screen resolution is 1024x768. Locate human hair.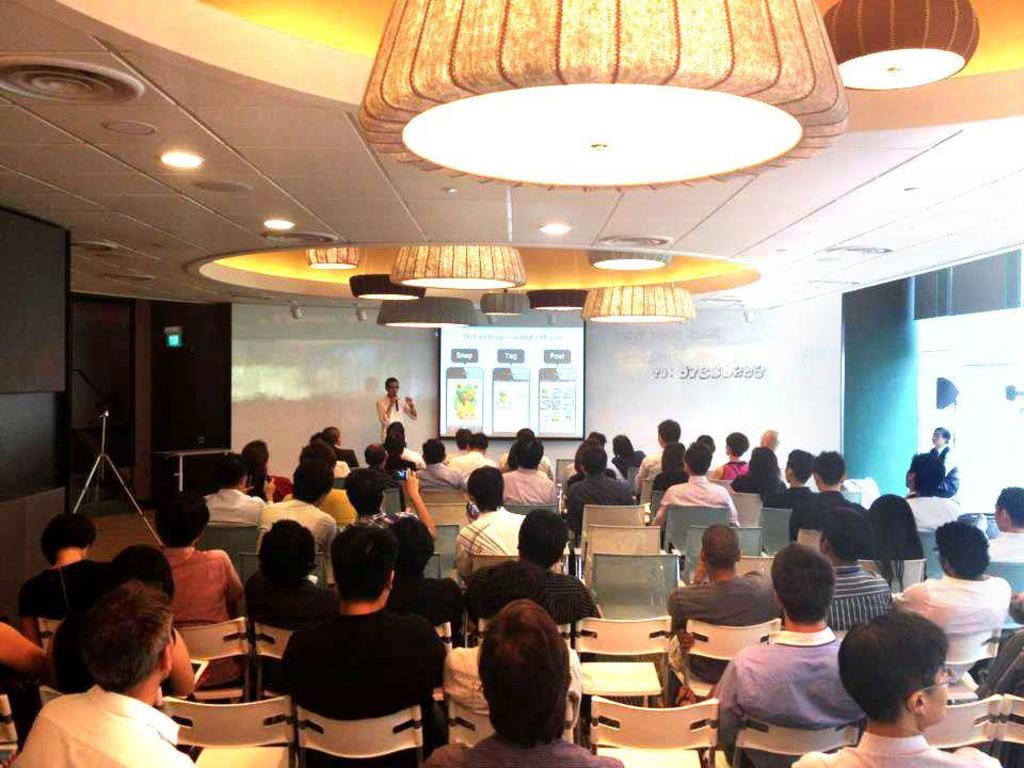
detection(934, 521, 990, 578).
